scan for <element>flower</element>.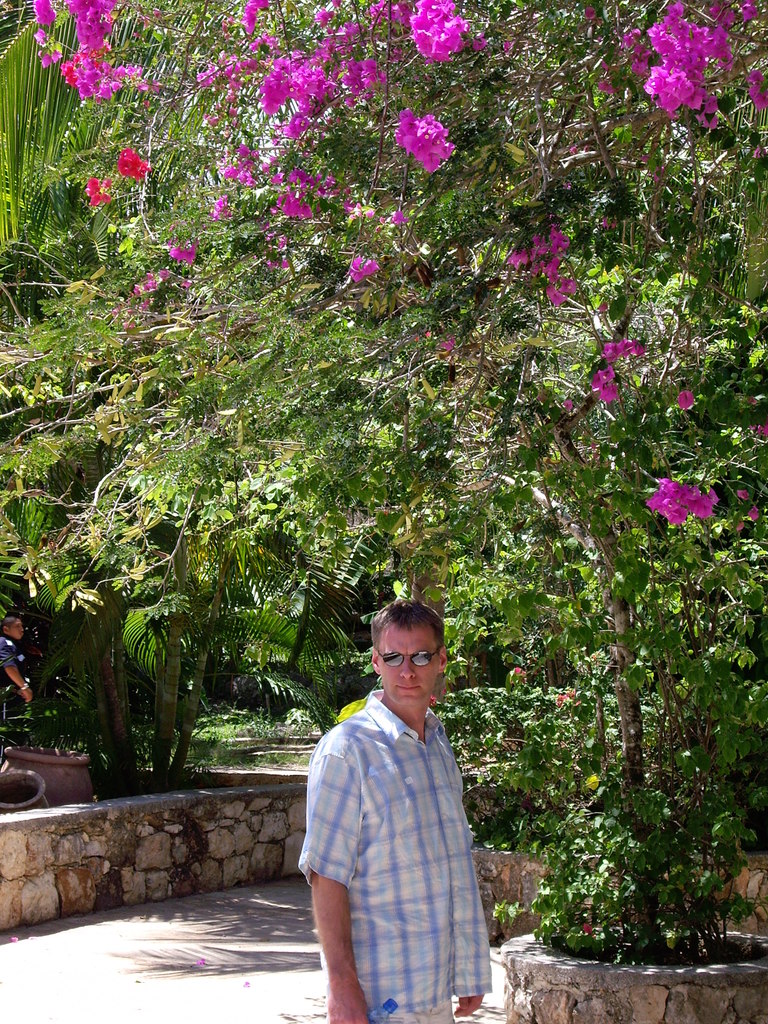
Scan result: BBox(749, 84, 767, 109).
